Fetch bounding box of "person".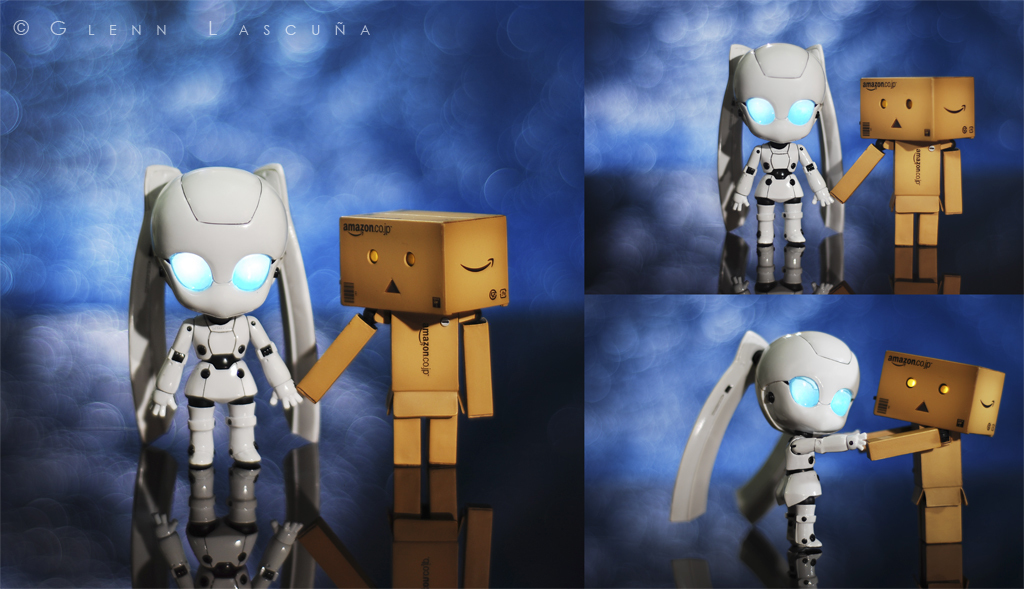
Bbox: detection(124, 160, 322, 470).
